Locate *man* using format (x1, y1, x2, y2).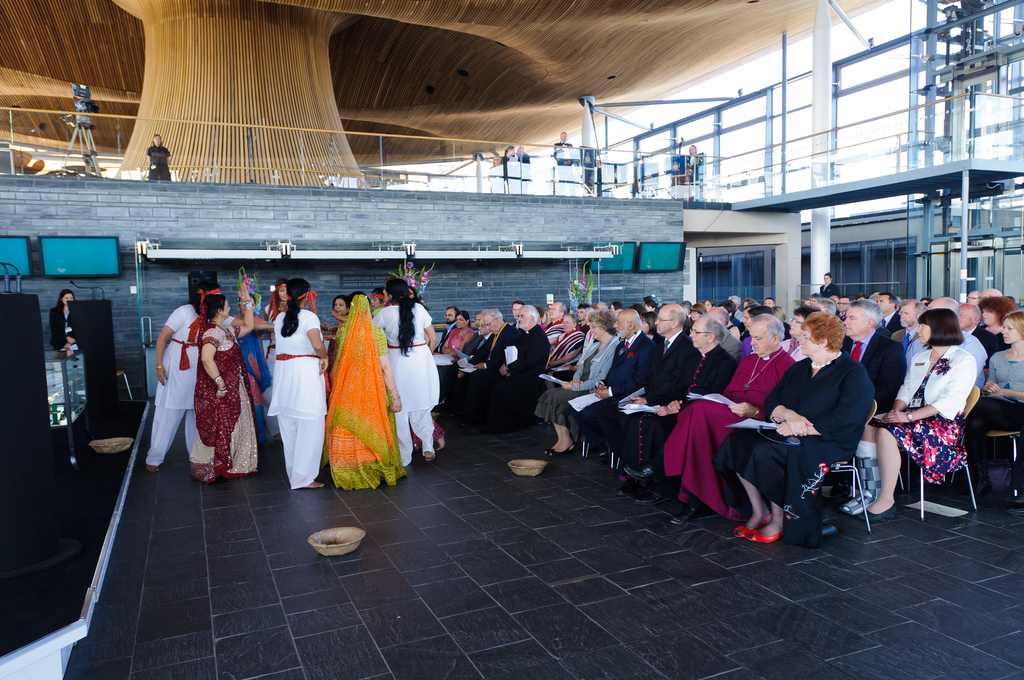
(884, 292, 927, 369).
